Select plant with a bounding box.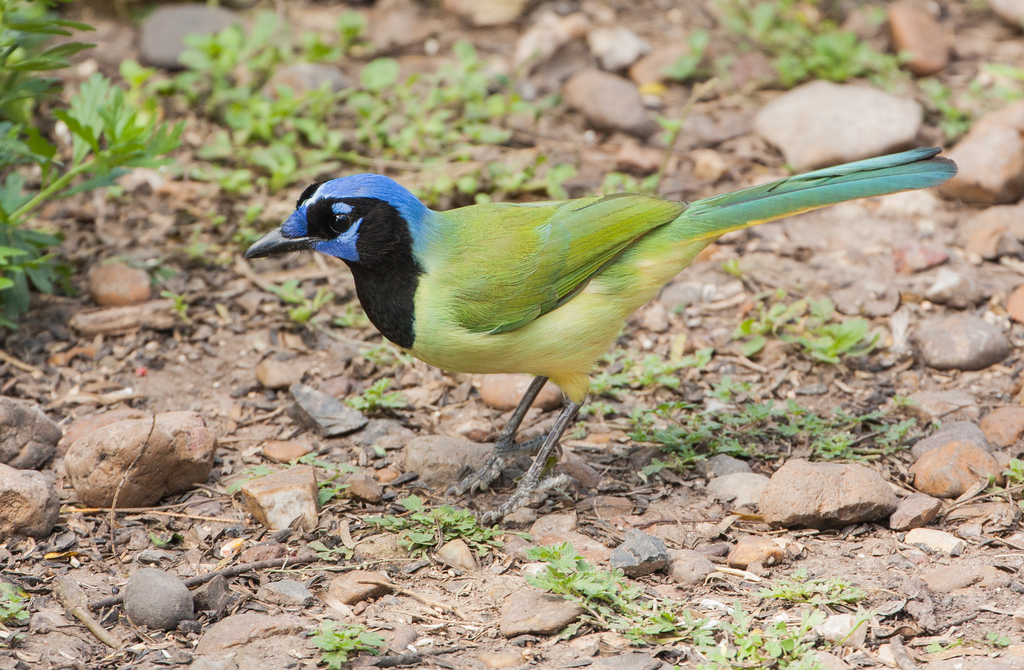
669,300,700,319.
